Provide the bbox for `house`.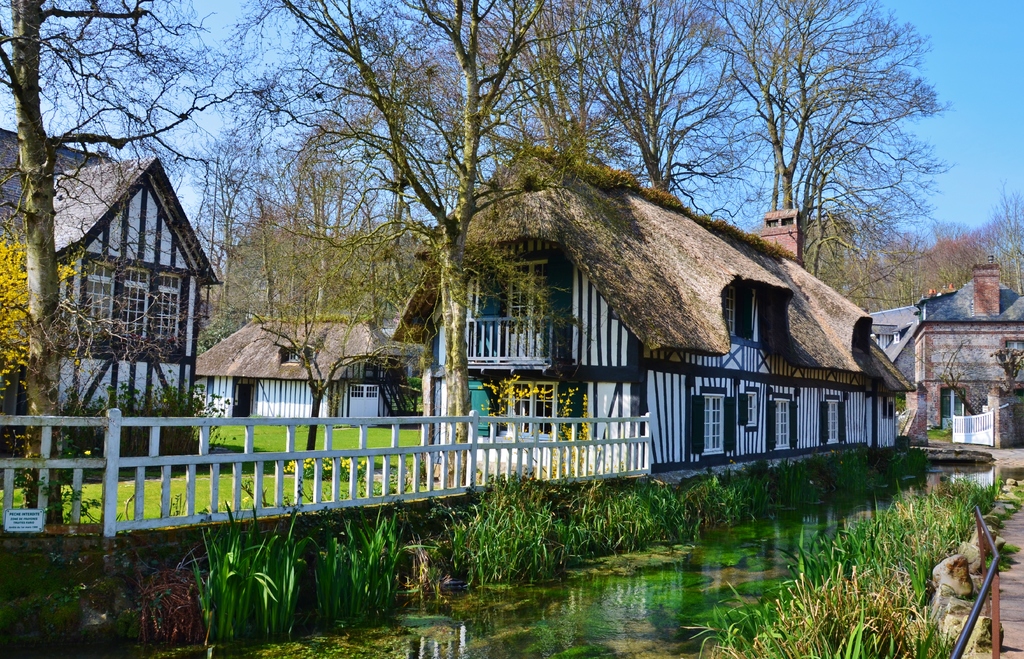
Rect(195, 319, 415, 429).
